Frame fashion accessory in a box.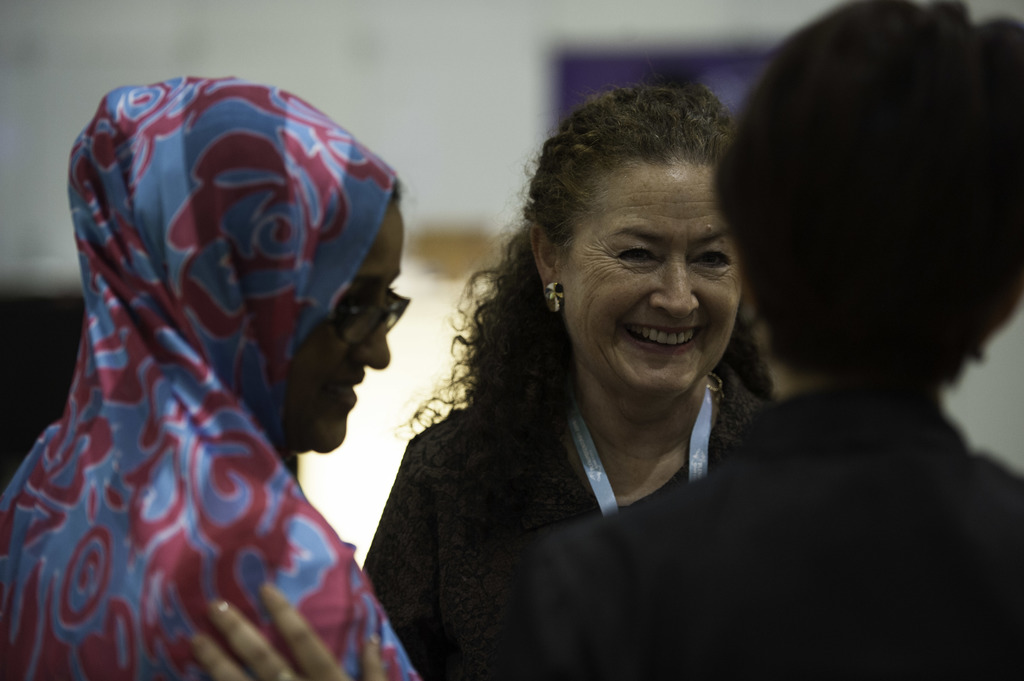
541, 275, 565, 312.
